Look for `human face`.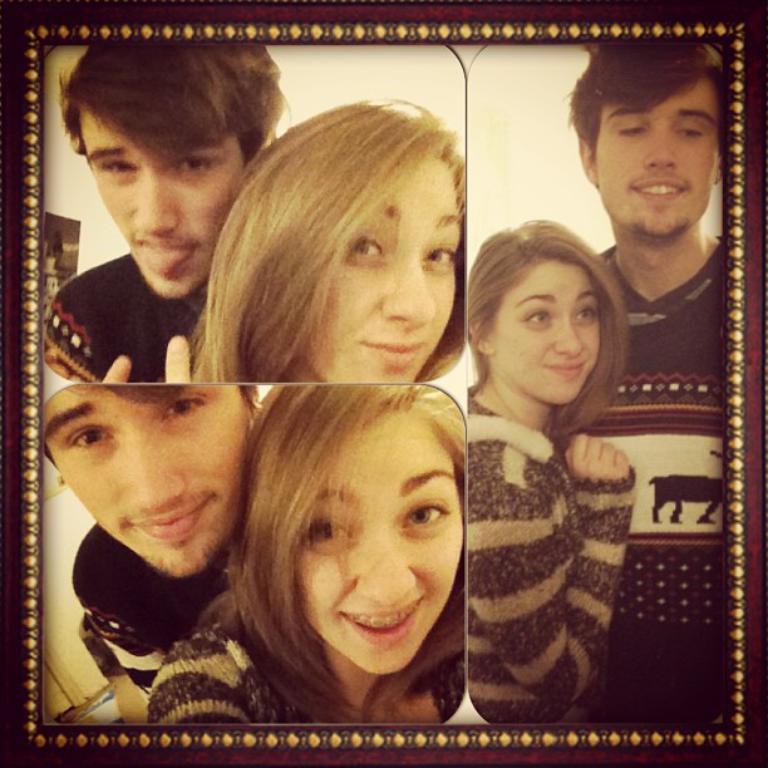
Found: bbox=[497, 256, 604, 404].
